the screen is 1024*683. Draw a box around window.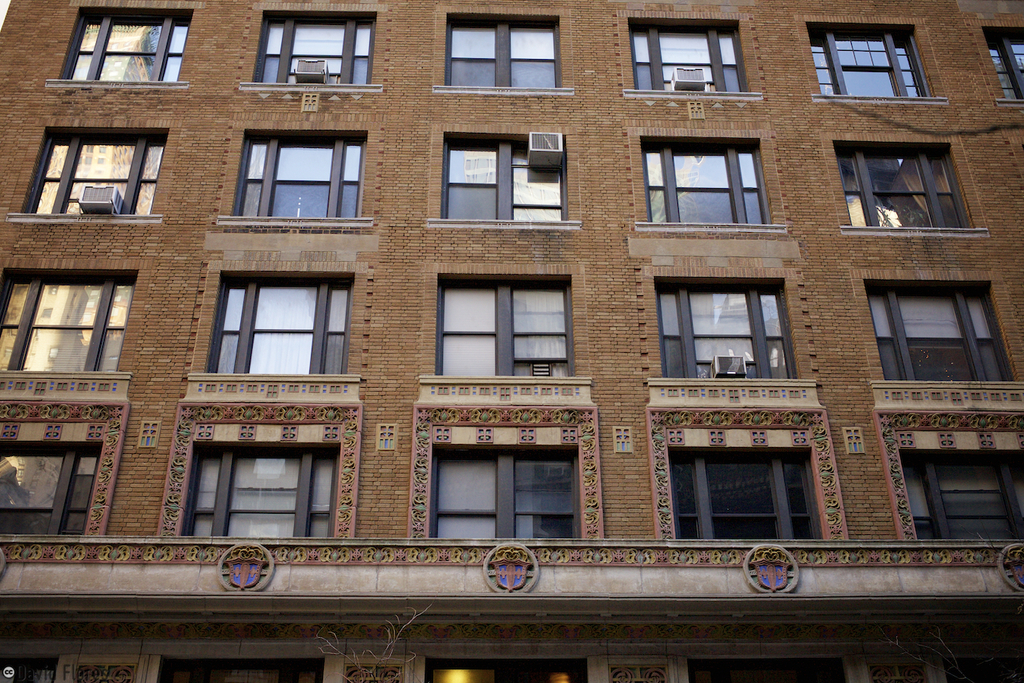
bbox=[60, 14, 194, 90].
